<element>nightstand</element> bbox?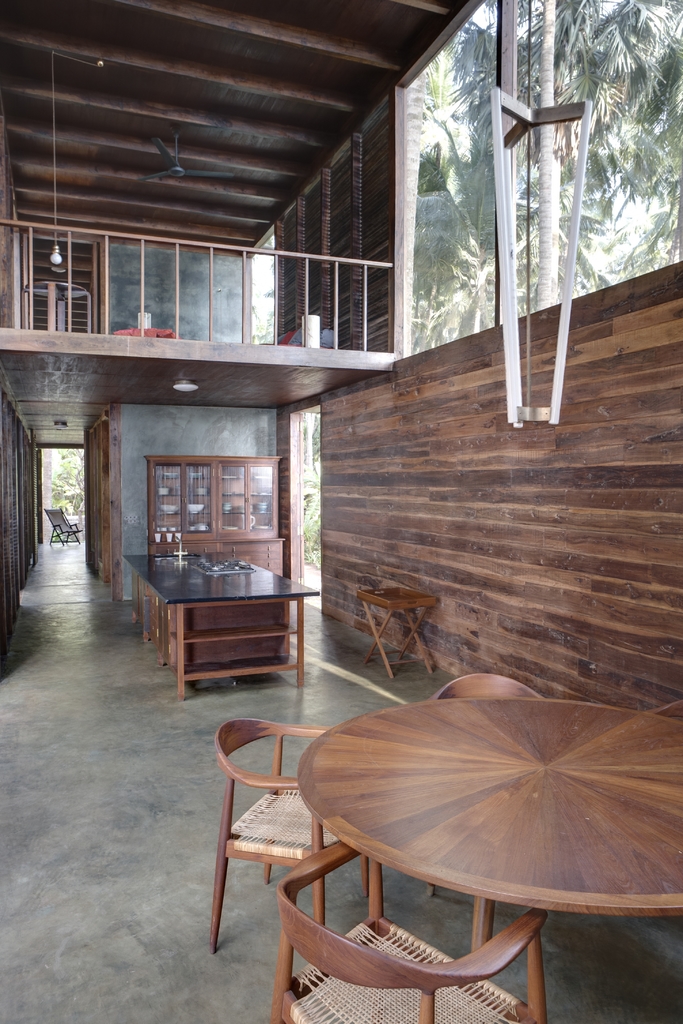
x1=144, y1=559, x2=311, y2=694
